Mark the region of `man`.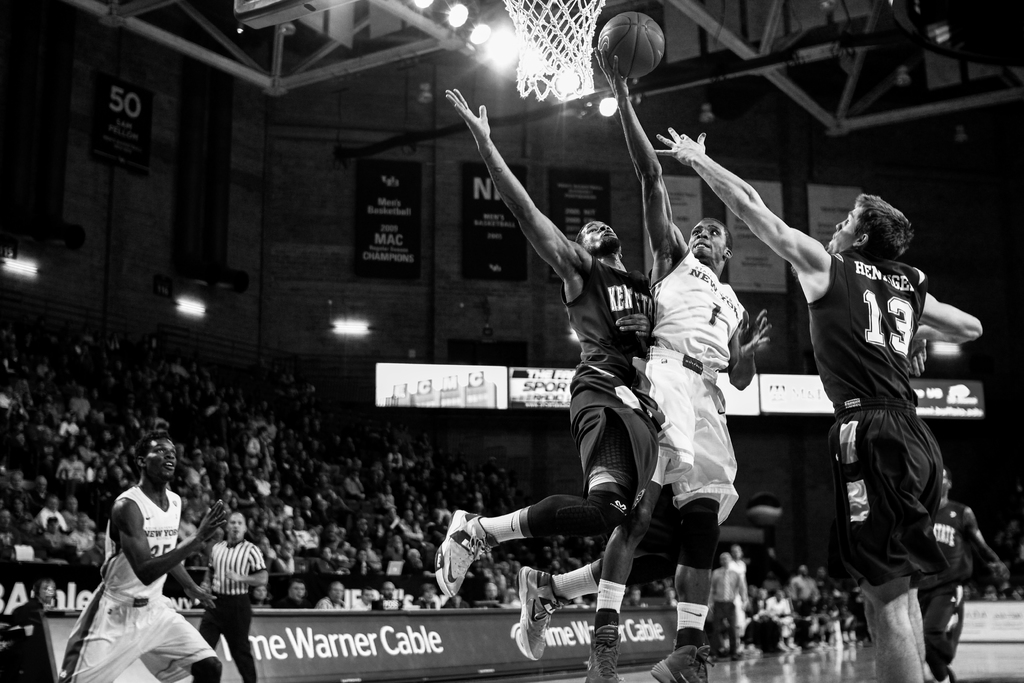
Region: crop(433, 88, 656, 662).
